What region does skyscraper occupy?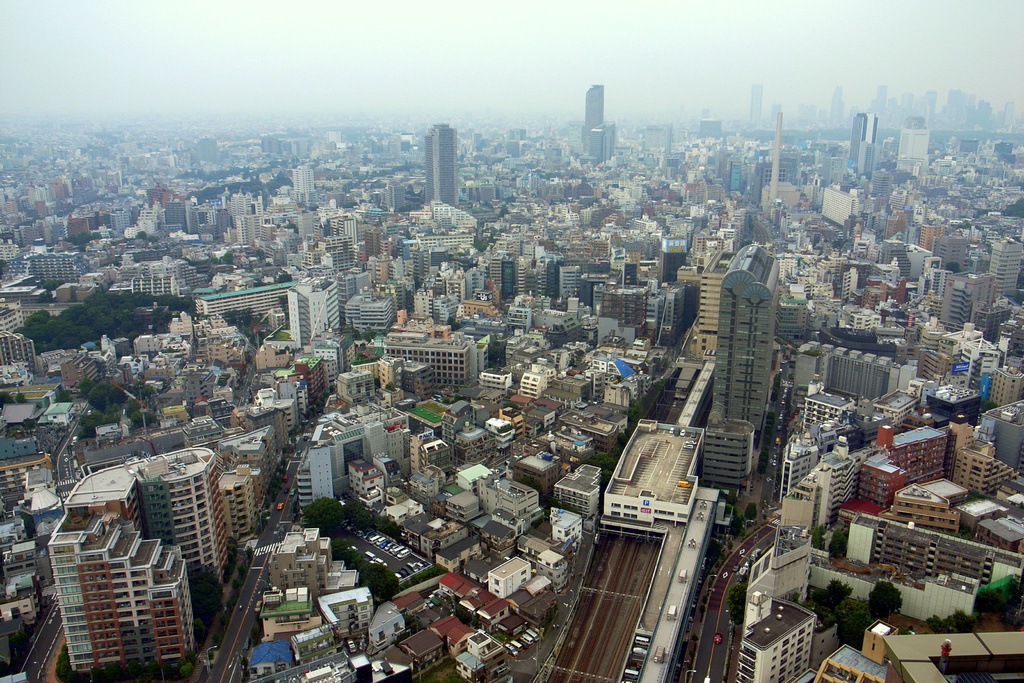
581 78 609 153.
